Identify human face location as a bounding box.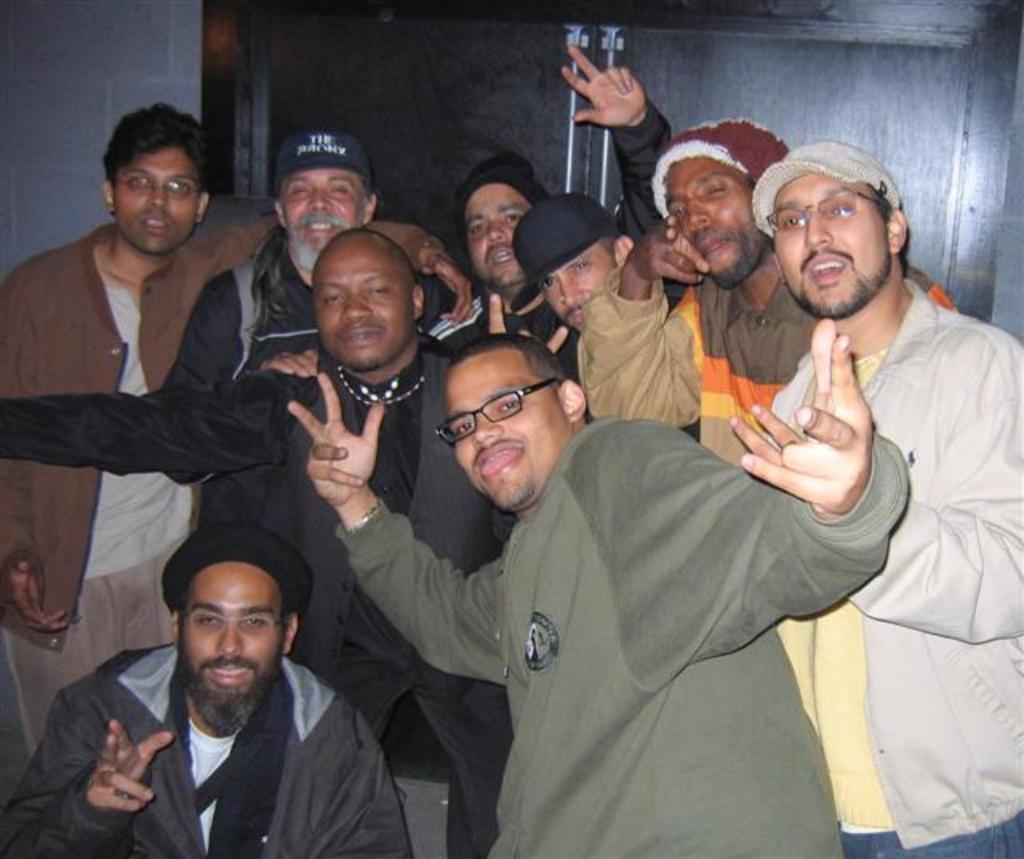
<bbox>544, 235, 619, 333</bbox>.
